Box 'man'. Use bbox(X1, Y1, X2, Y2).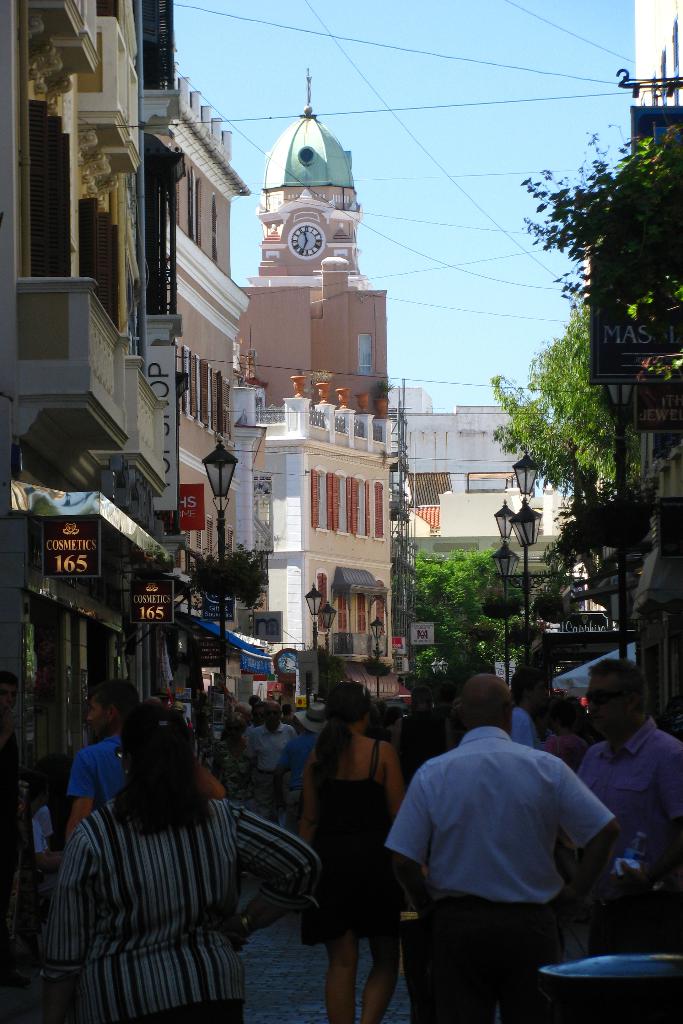
bbox(233, 702, 252, 723).
